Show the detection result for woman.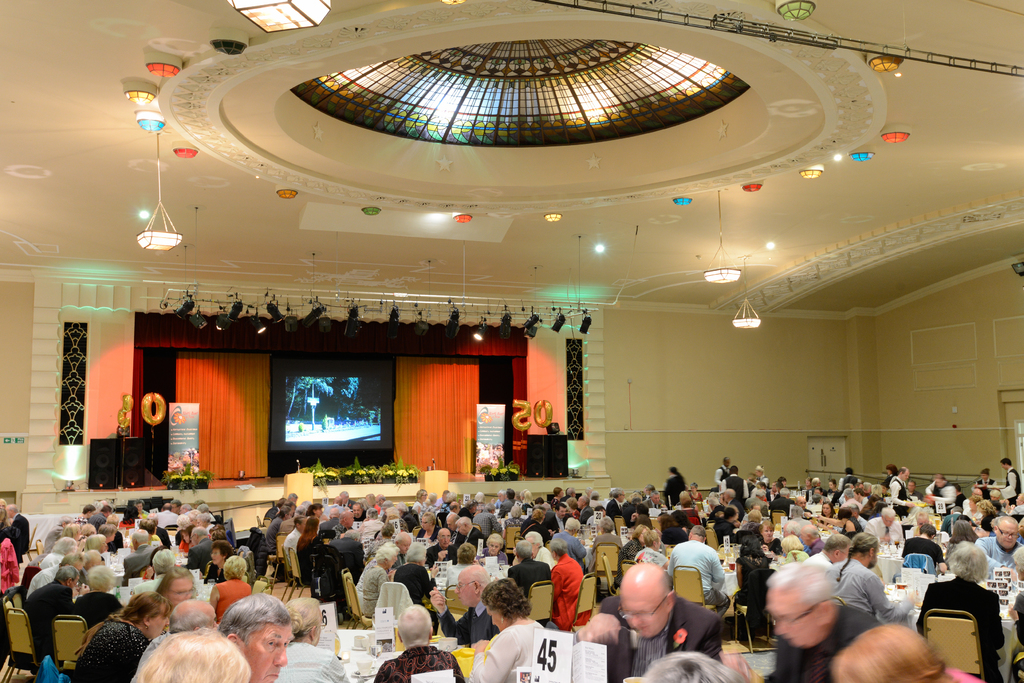
{"left": 825, "top": 623, "right": 976, "bottom": 682}.
